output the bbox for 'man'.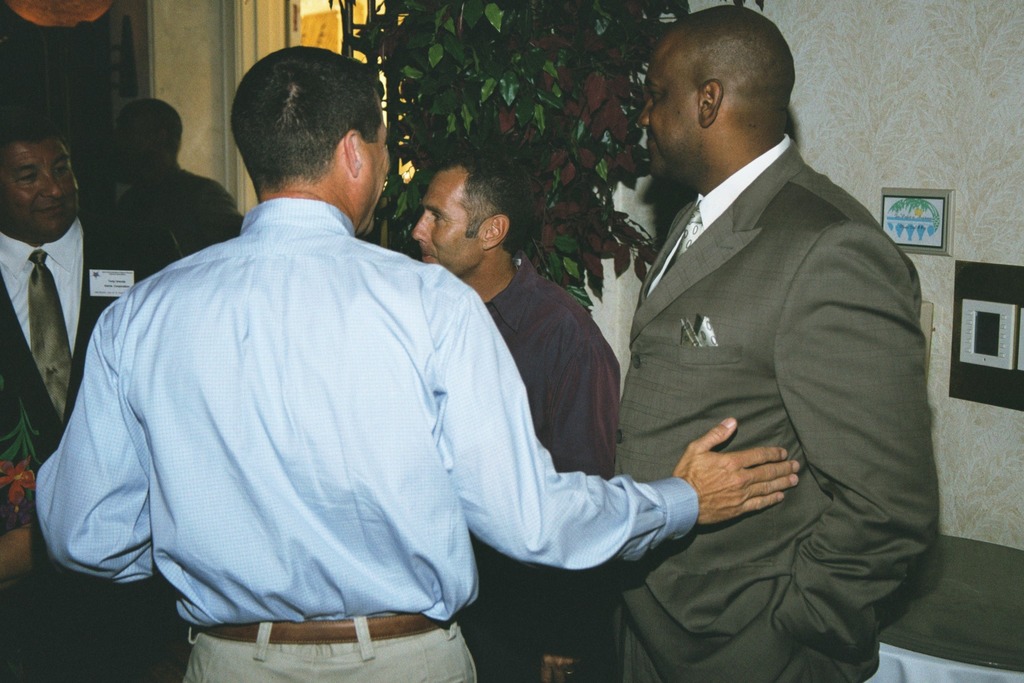
select_region(0, 125, 146, 682).
